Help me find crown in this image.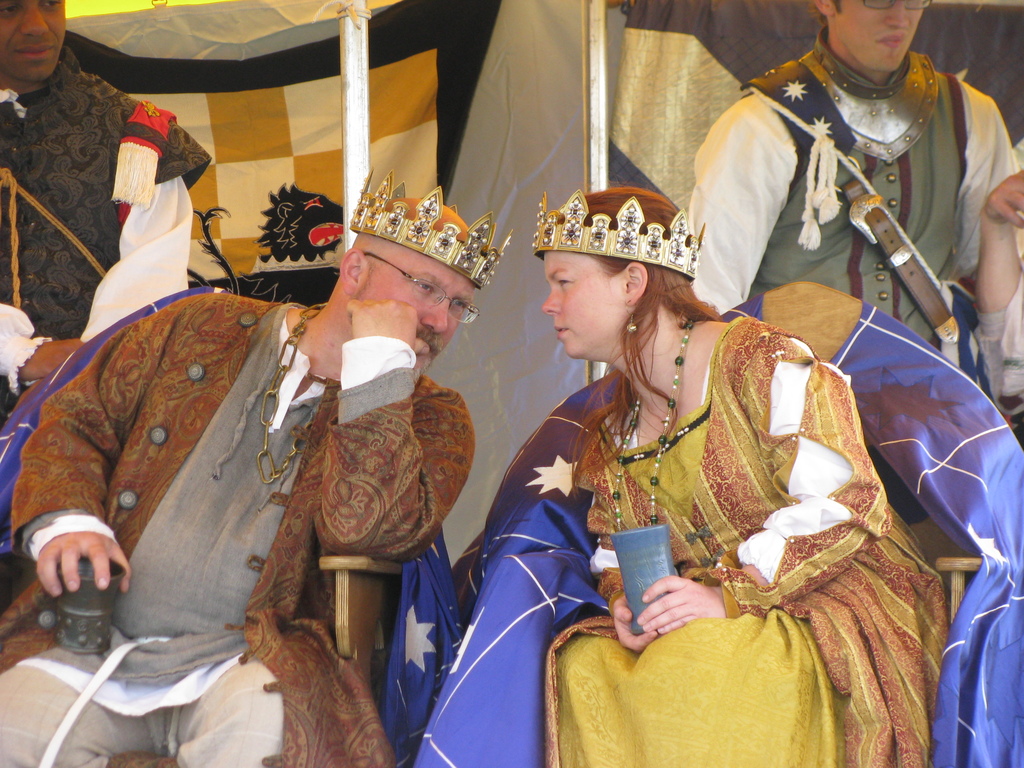
Found it: locate(531, 191, 708, 281).
